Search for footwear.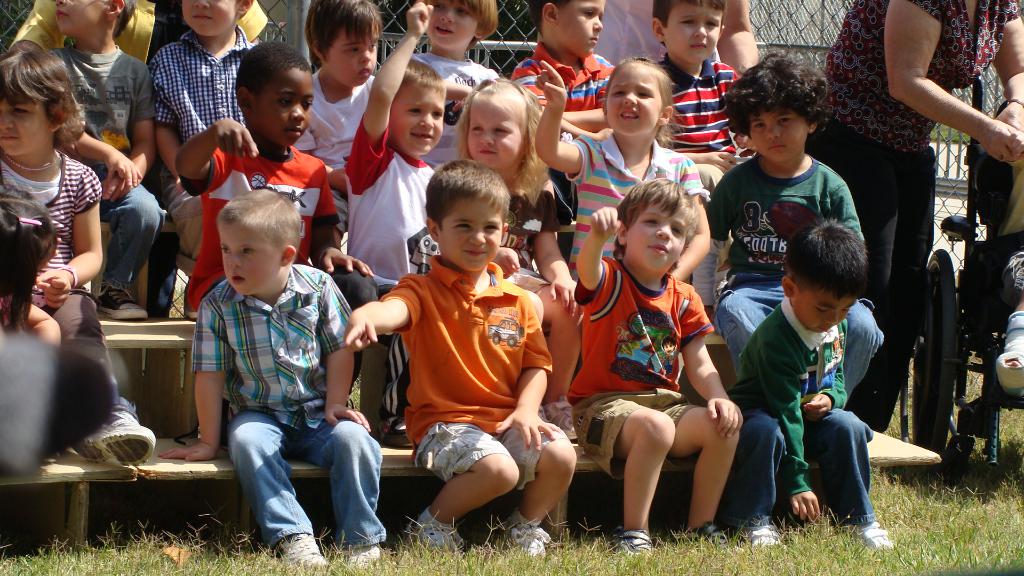
Found at <bbox>685, 526, 740, 557</bbox>.
